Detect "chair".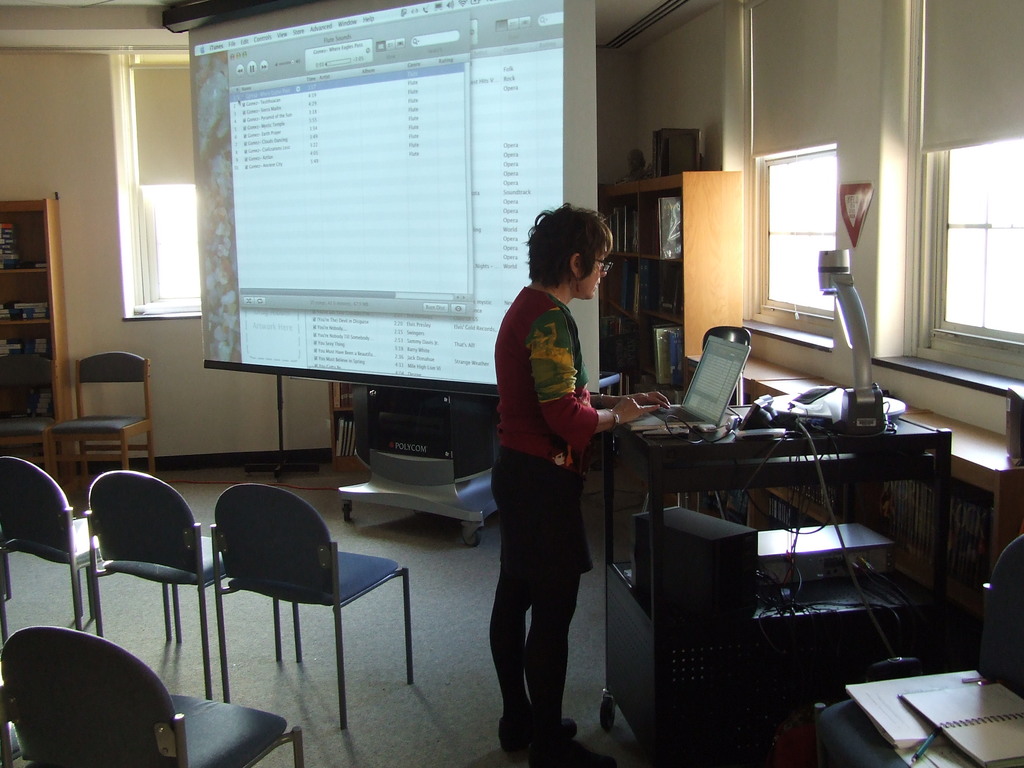
Detected at rect(83, 470, 276, 689).
